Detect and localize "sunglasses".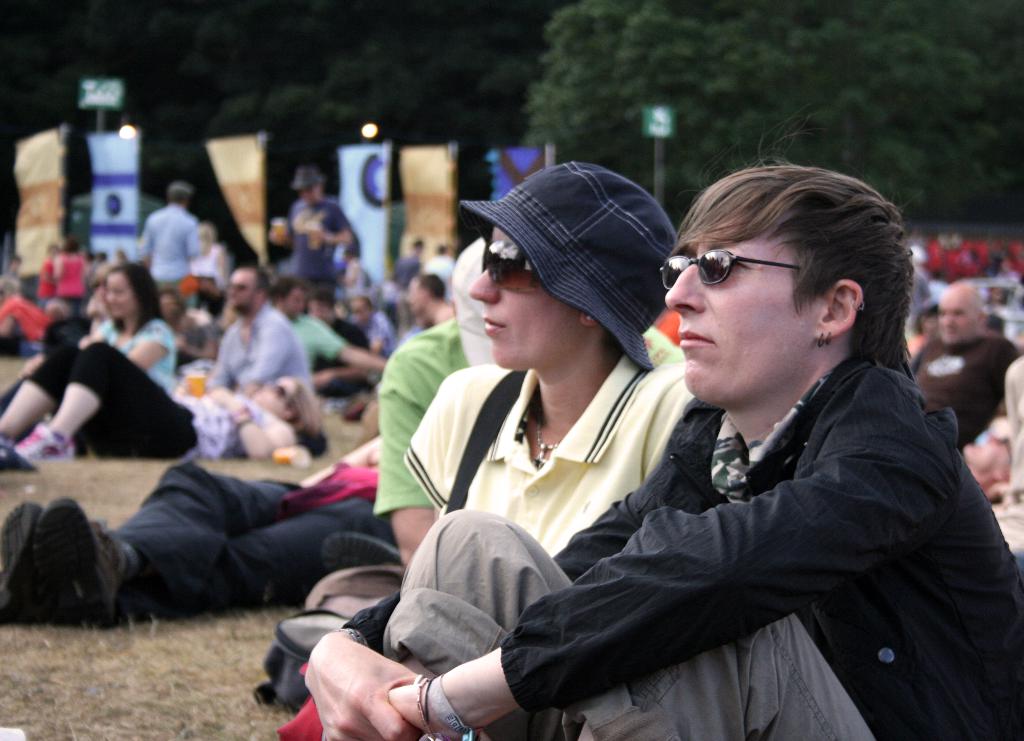
Localized at 660/242/801/297.
